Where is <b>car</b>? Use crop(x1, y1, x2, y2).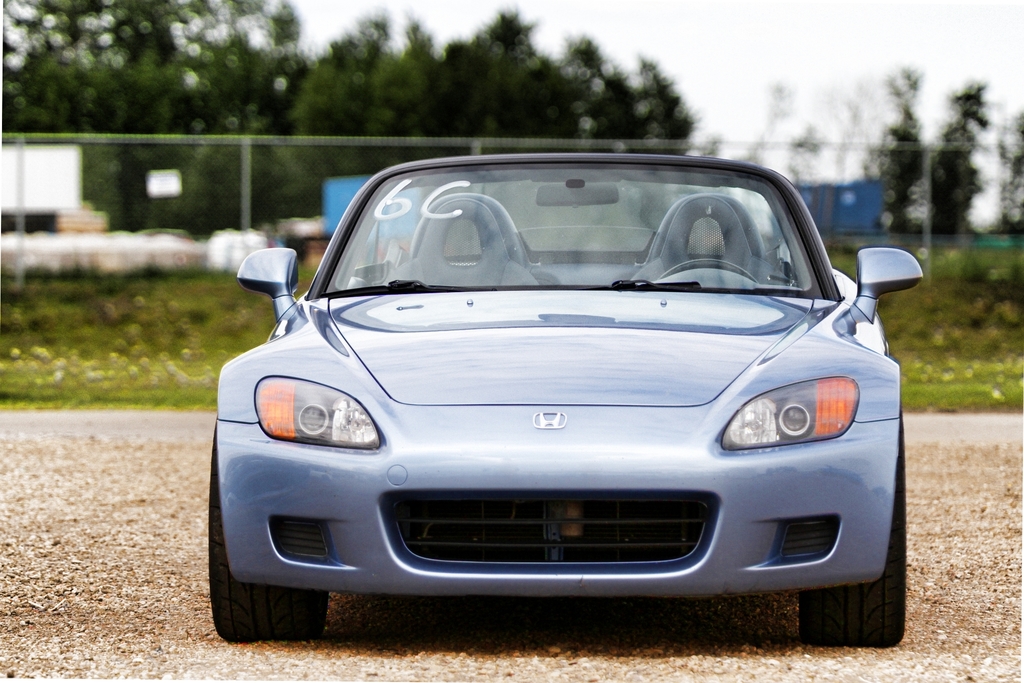
crop(210, 149, 925, 646).
